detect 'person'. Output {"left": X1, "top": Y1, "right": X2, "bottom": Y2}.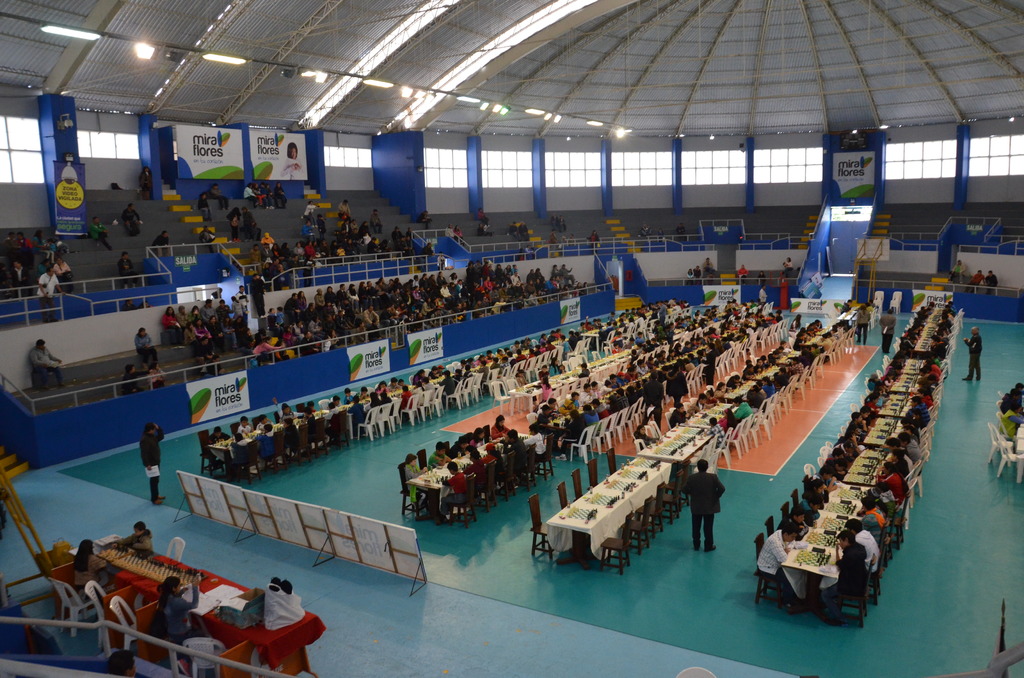
{"left": 341, "top": 218, "right": 349, "bottom": 233}.
